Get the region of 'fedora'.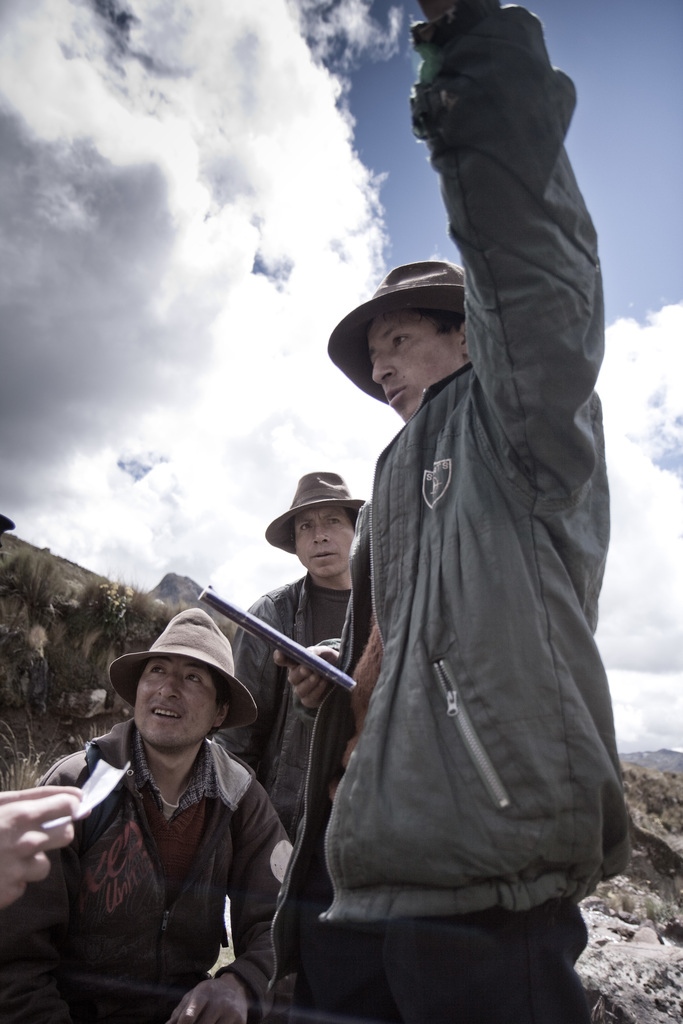
[left=265, top=472, right=370, bottom=560].
